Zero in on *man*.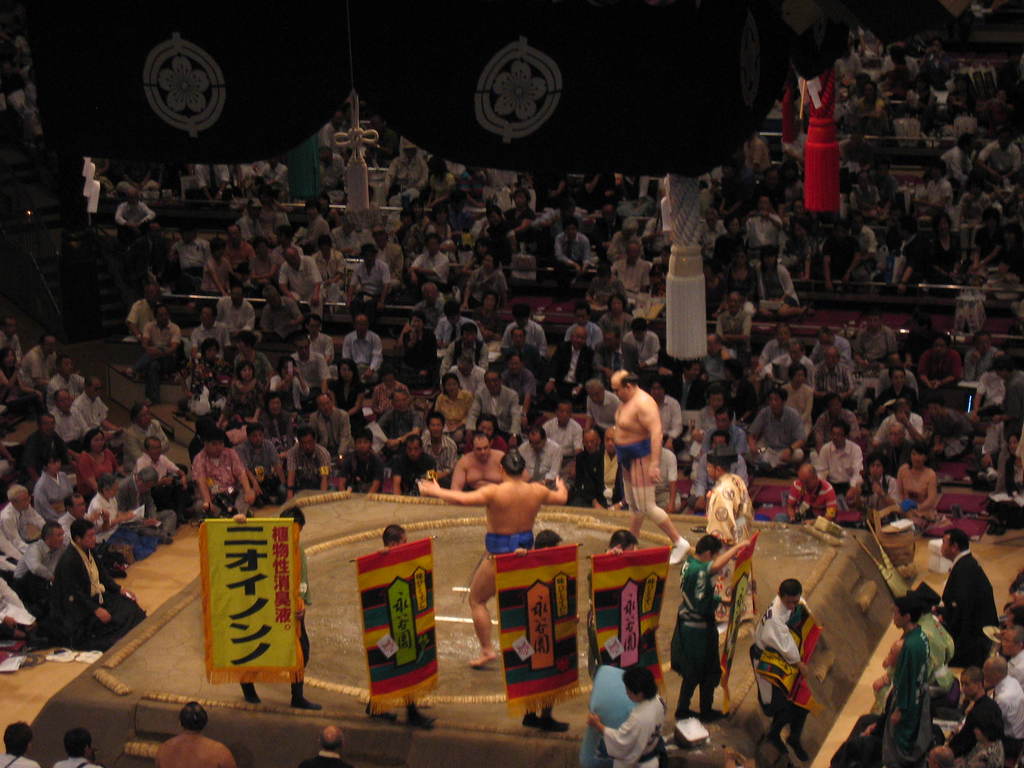
Zeroed in: [x1=621, y1=442, x2=704, y2=511].
